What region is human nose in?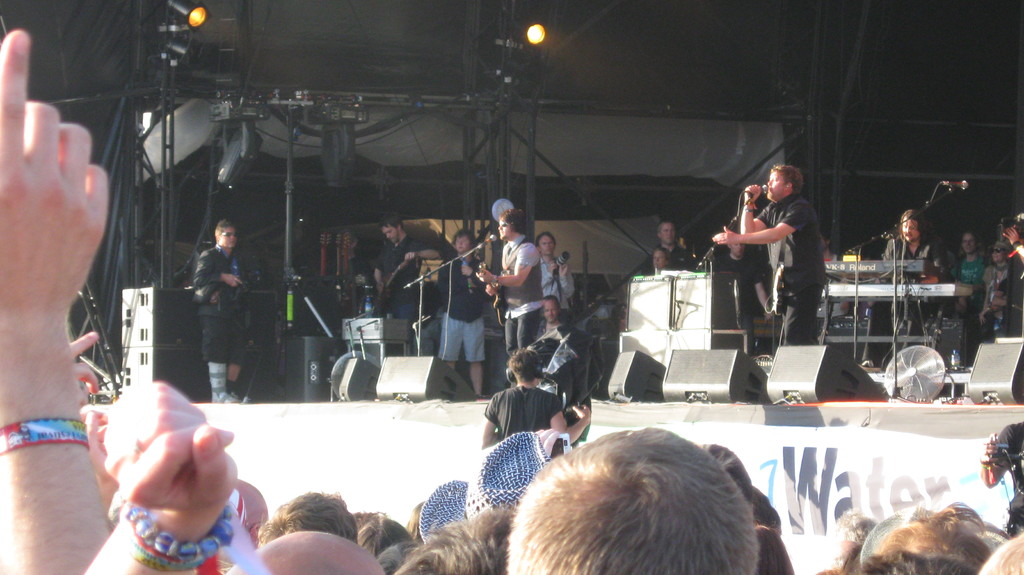
box(668, 229, 671, 236).
